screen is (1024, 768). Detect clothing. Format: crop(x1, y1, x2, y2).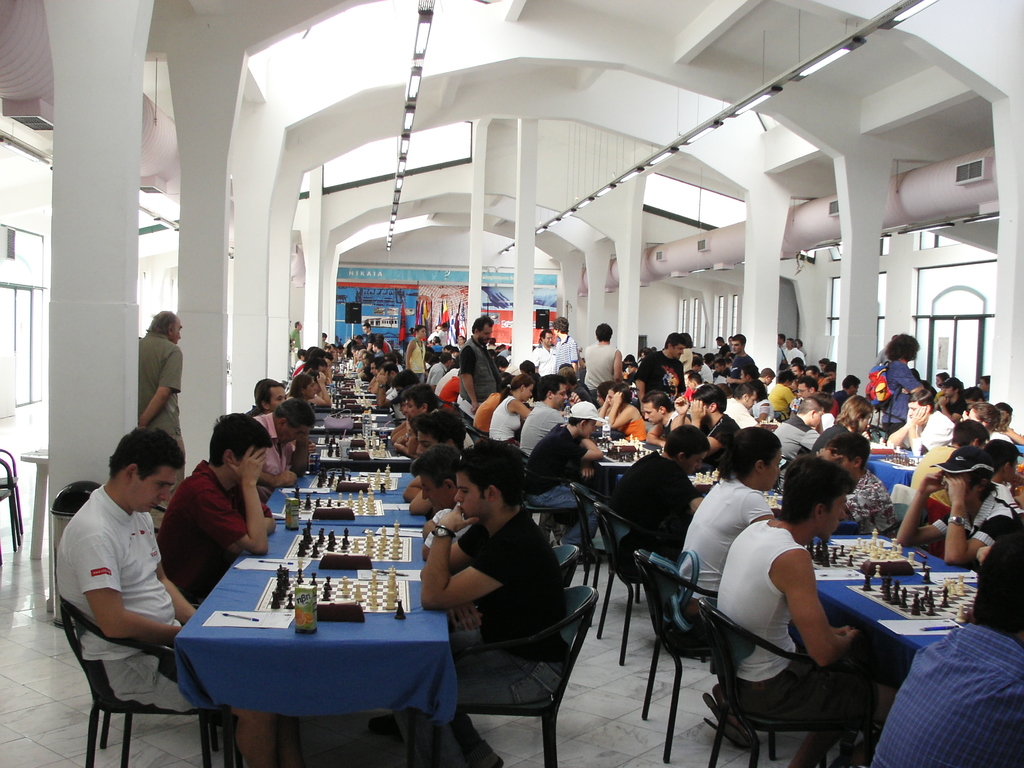
crop(991, 428, 1012, 440).
